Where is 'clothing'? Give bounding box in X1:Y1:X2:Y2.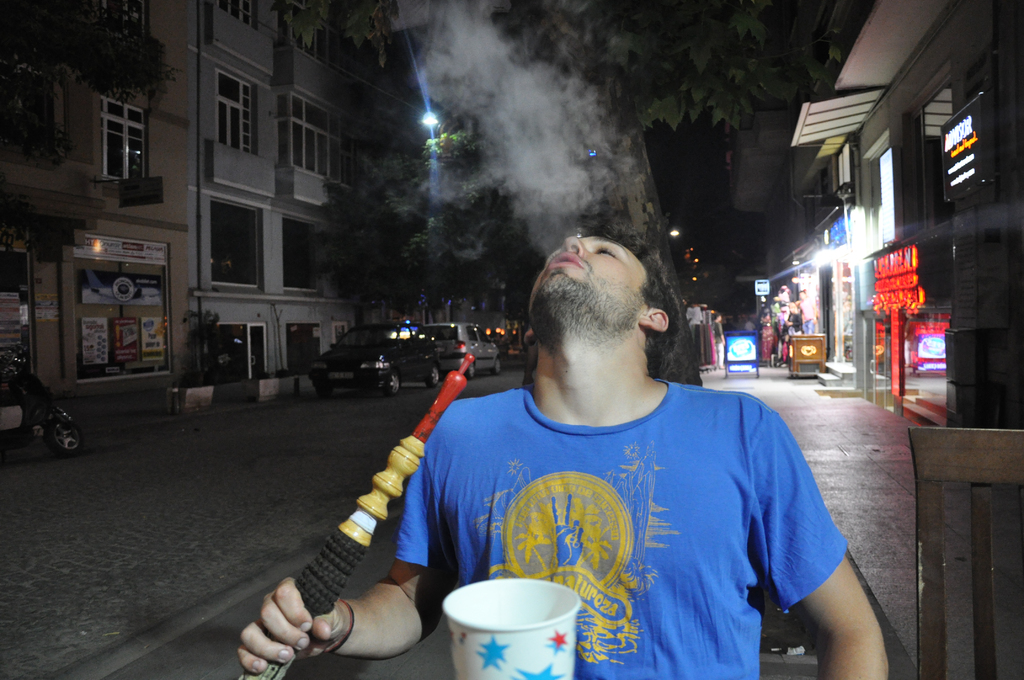
784:309:804:337.
